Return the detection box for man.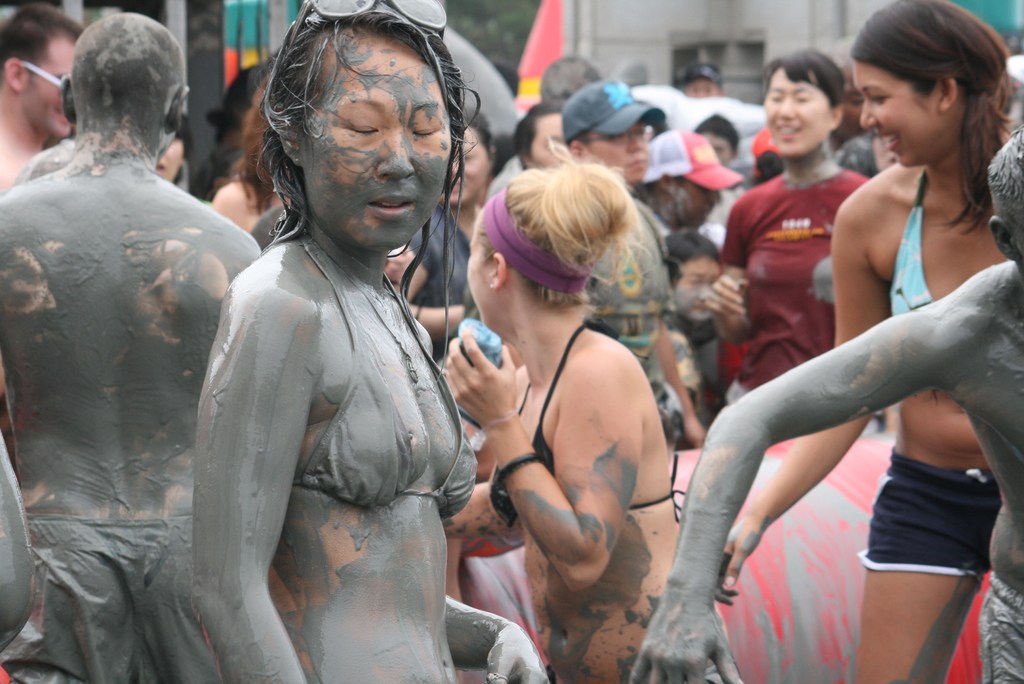
[x1=7, y1=0, x2=250, y2=672].
